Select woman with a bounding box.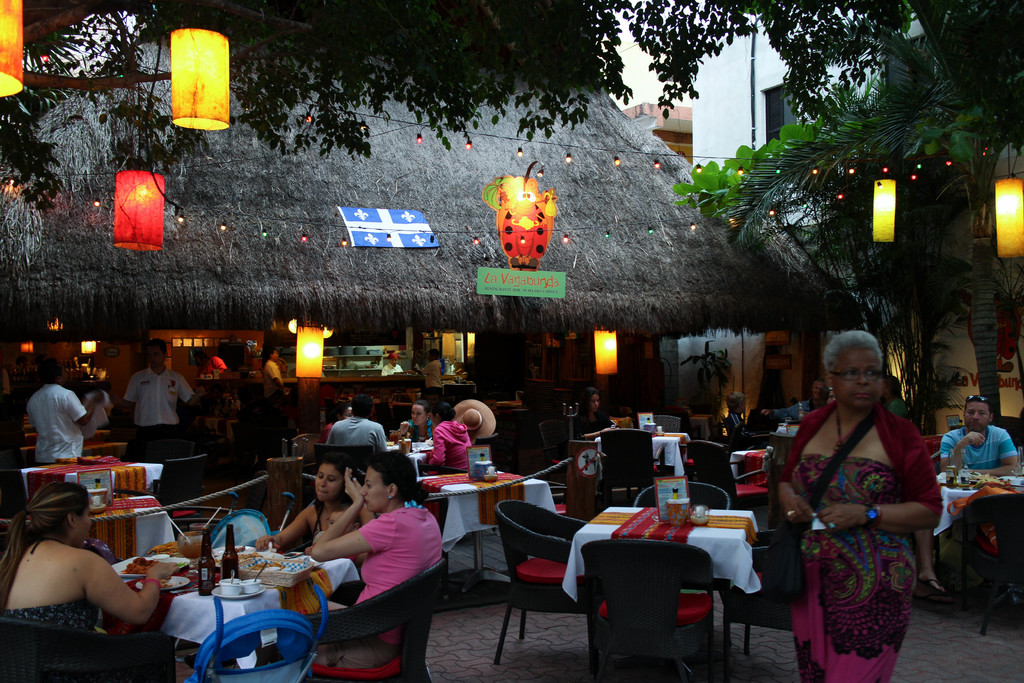
{"x1": 248, "y1": 449, "x2": 371, "y2": 554}.
